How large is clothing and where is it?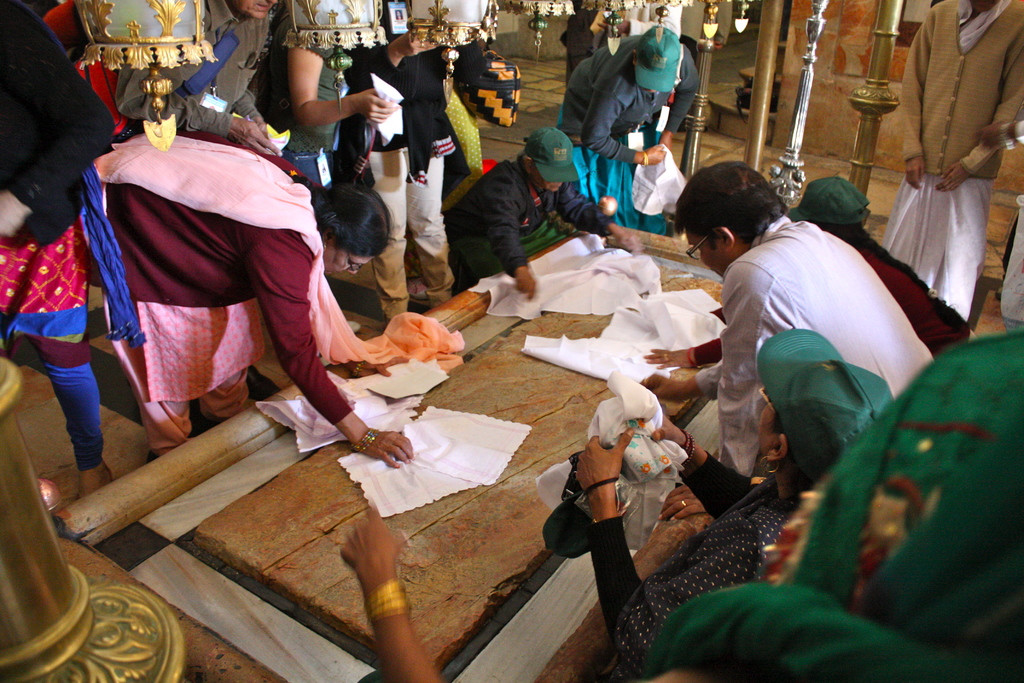
Bounding box: left=283, top=146, right=333, bottom=189.
